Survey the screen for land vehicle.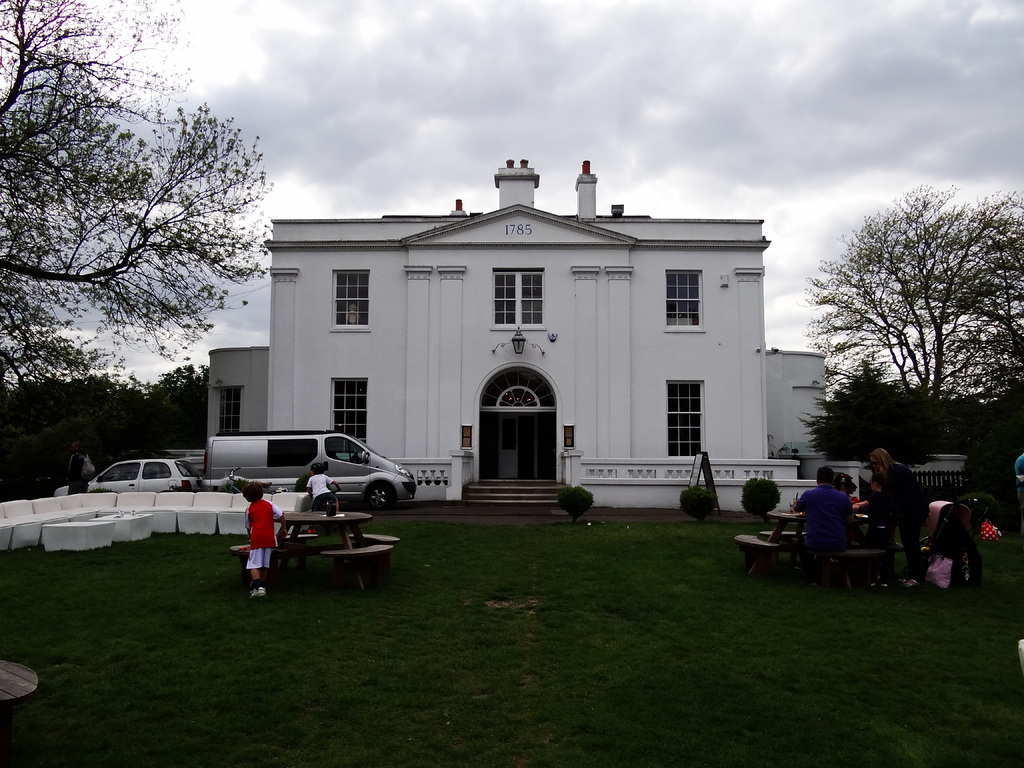
Survey found: [51, 454, 206, 497].
